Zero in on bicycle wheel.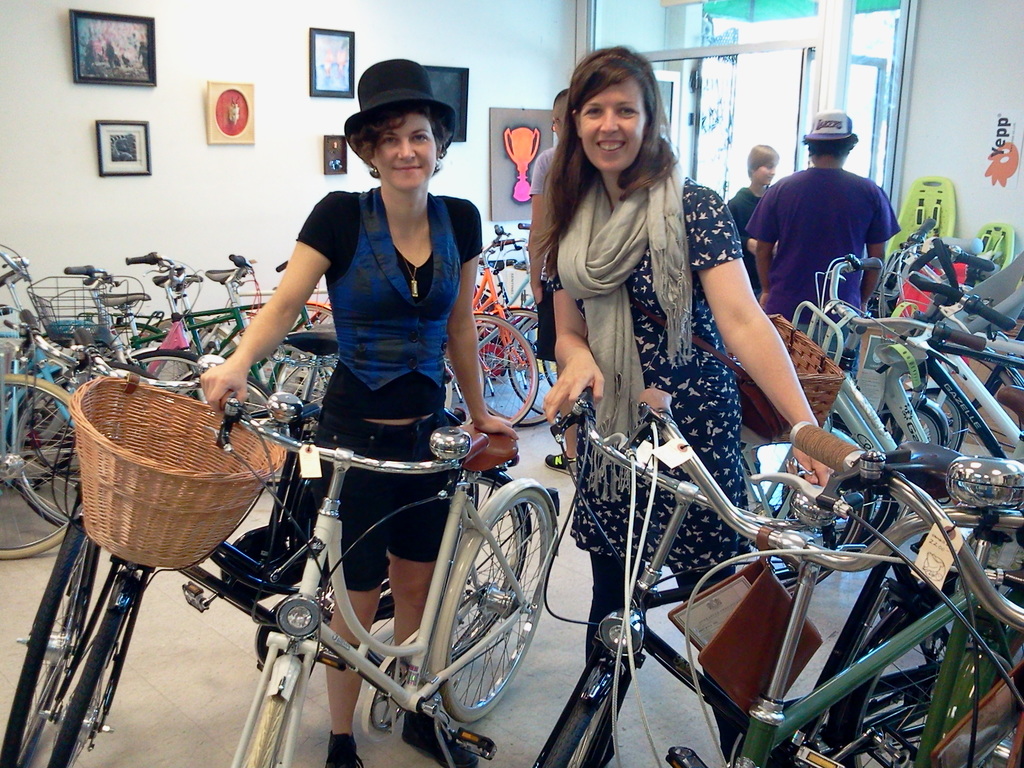
Zeroed in: <bbox>362, 471, 530, 689</bbox>.
